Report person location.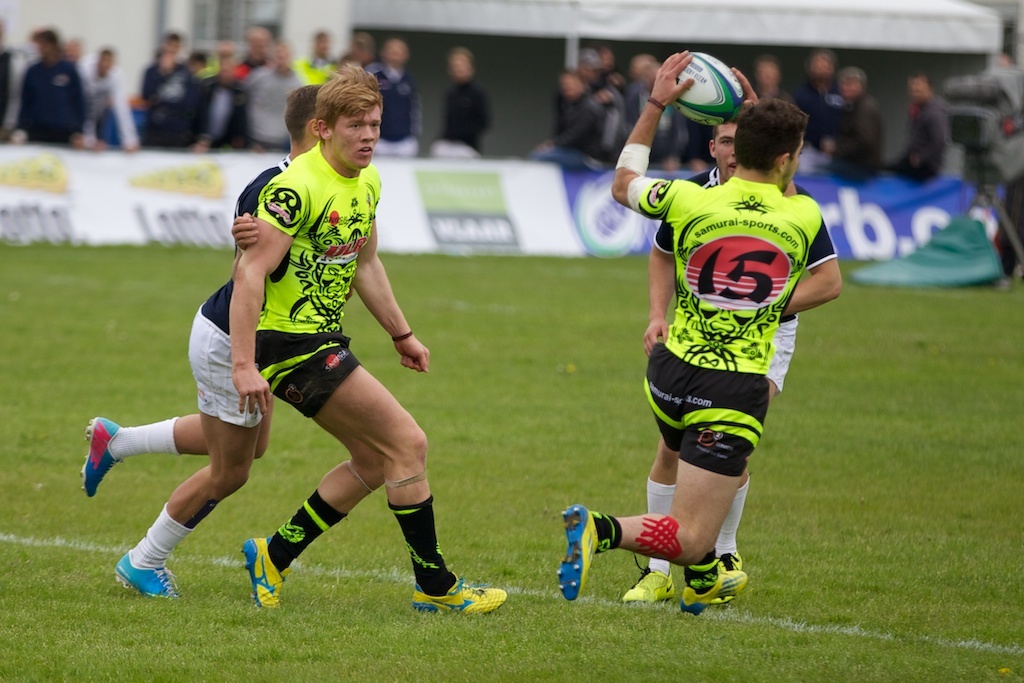
Report: x1=556 y1=50 x2=841 y2=616.
